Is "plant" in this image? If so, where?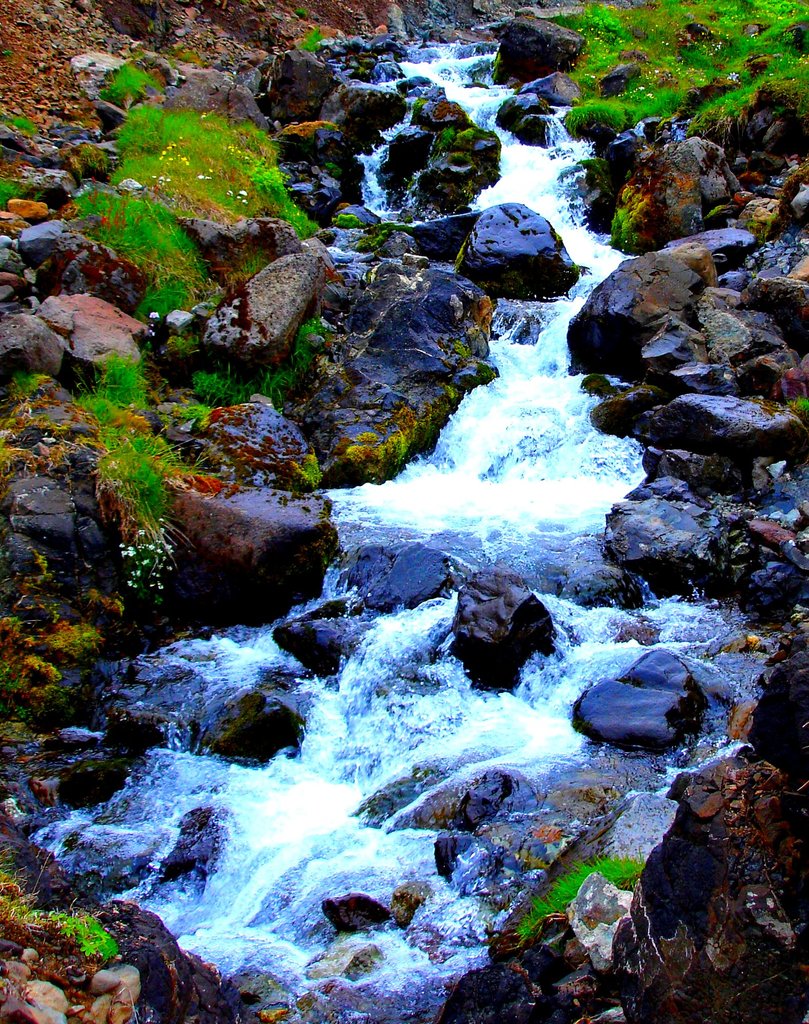
Yes, at bbox=(190, 364, 246, 406).
